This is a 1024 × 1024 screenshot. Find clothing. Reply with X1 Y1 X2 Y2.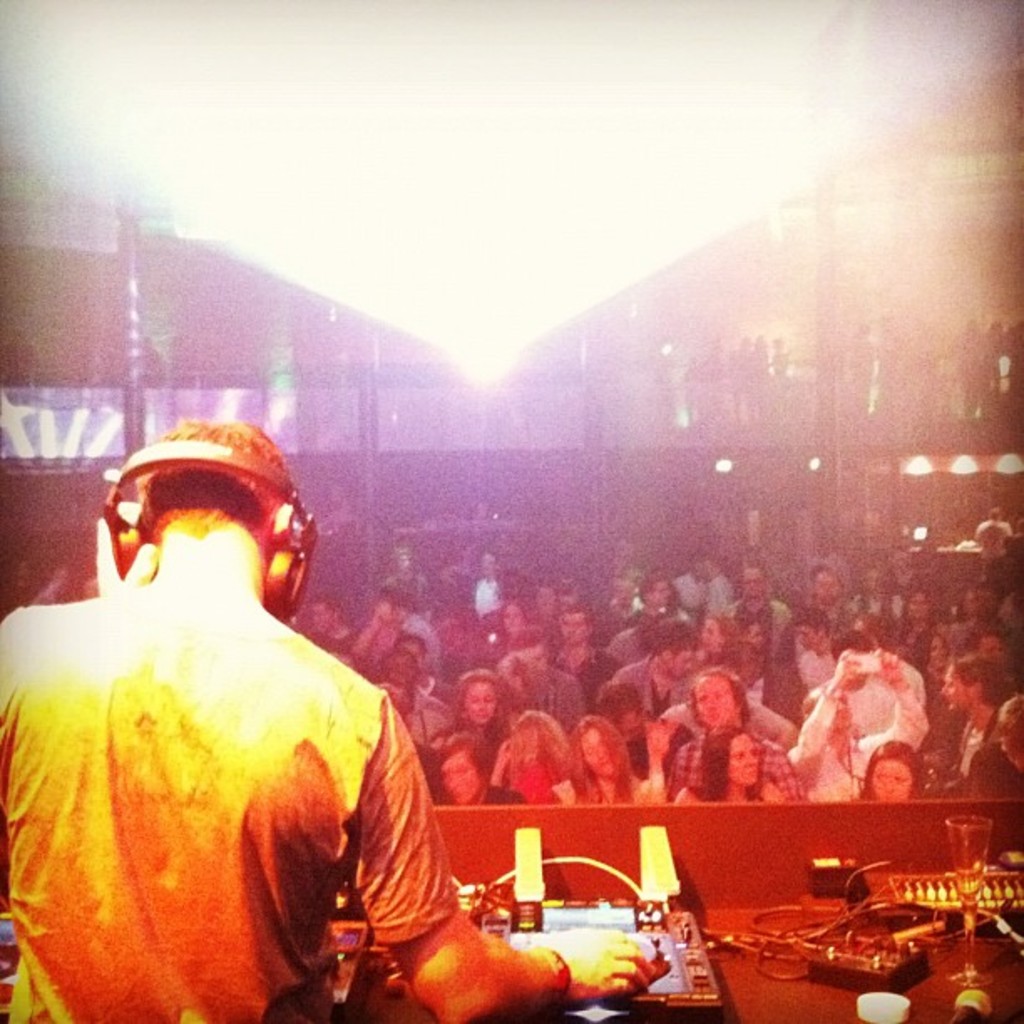
924 704 1001 786.
